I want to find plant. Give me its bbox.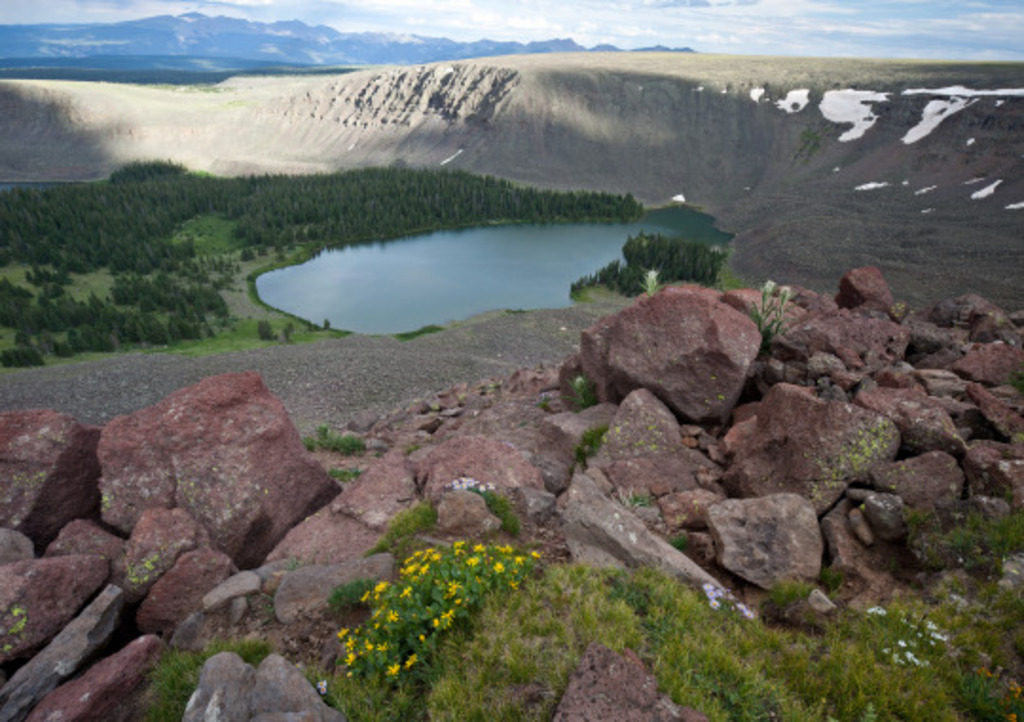
[x1=569, y1=419, x2=603, y2=464].
